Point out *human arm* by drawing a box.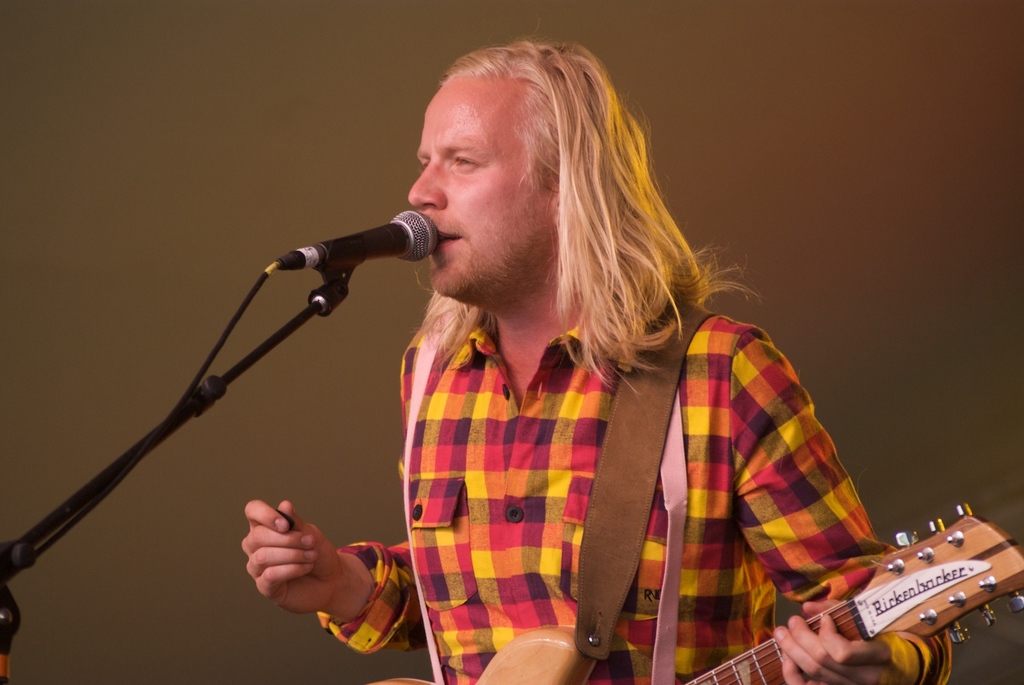
{"x1": 688, "y1": 310, "x2": 958, "y2": 684}.
